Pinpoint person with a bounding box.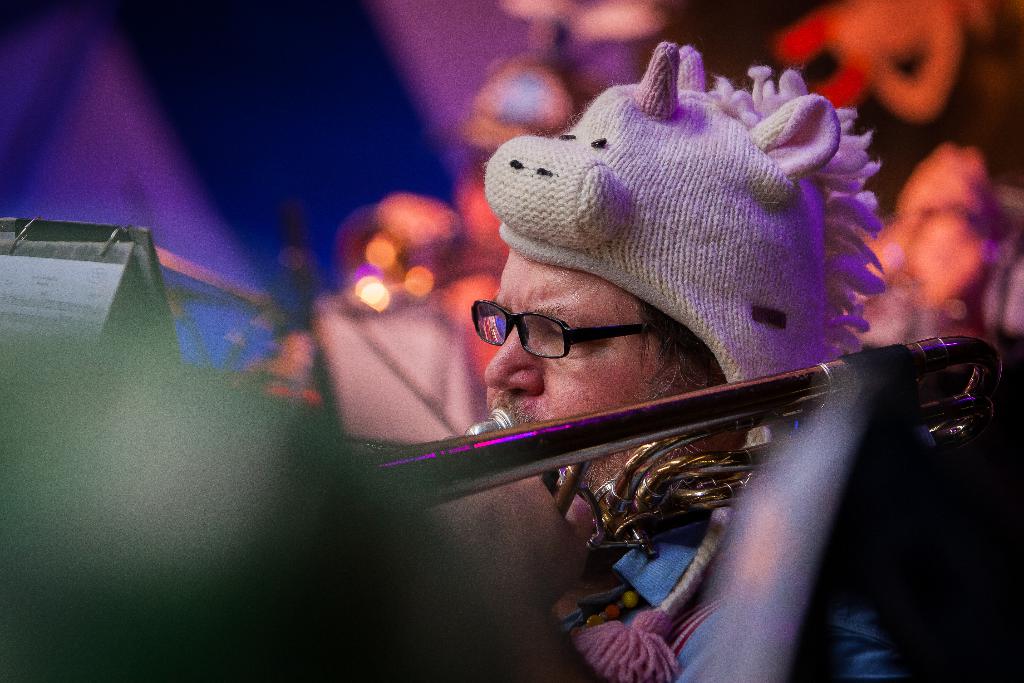
Rect(462, 47, 908, 682).
